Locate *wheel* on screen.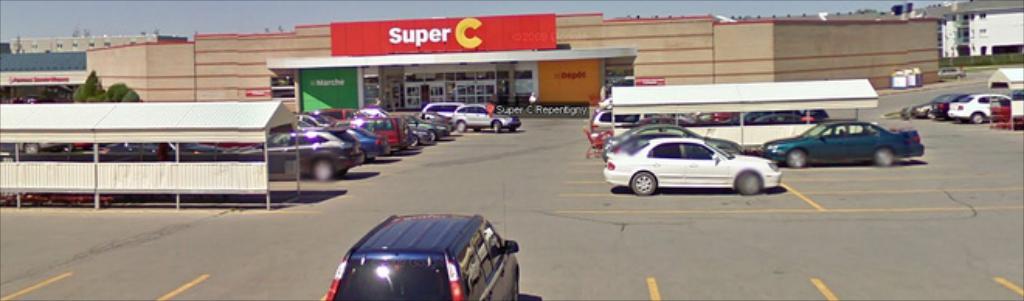
On screen at x1=785 y1=147 x2=808 y2=168.
